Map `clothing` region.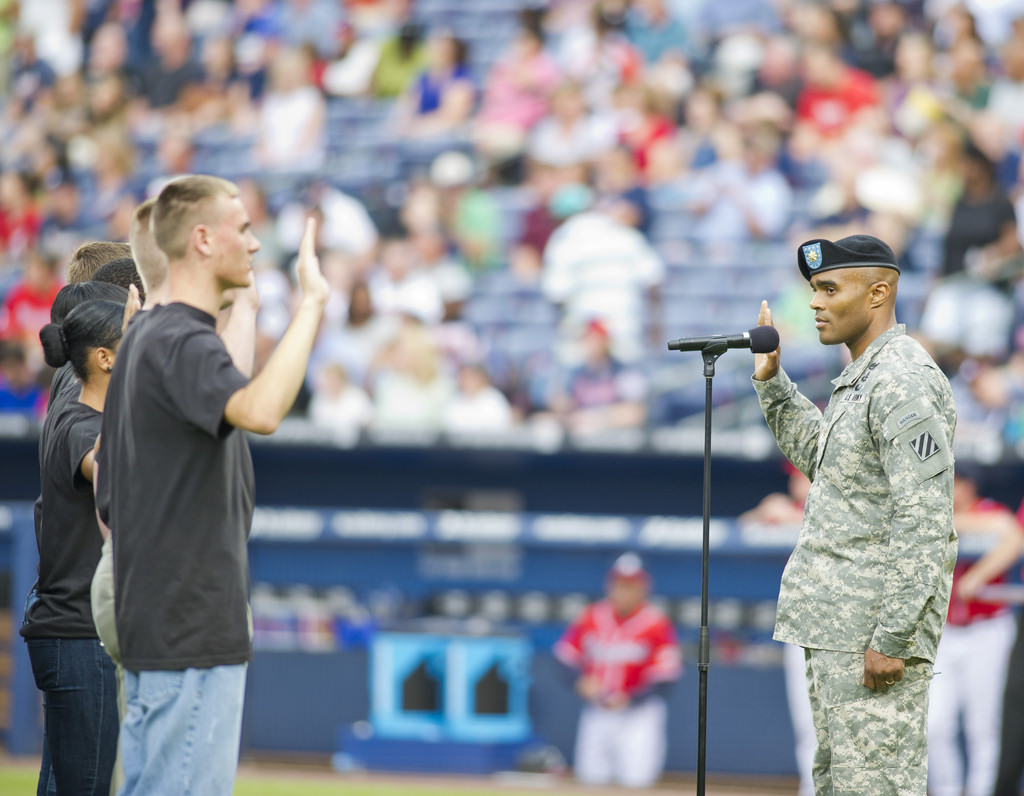
Mapped to bbox(28, 348, 81, 536).
